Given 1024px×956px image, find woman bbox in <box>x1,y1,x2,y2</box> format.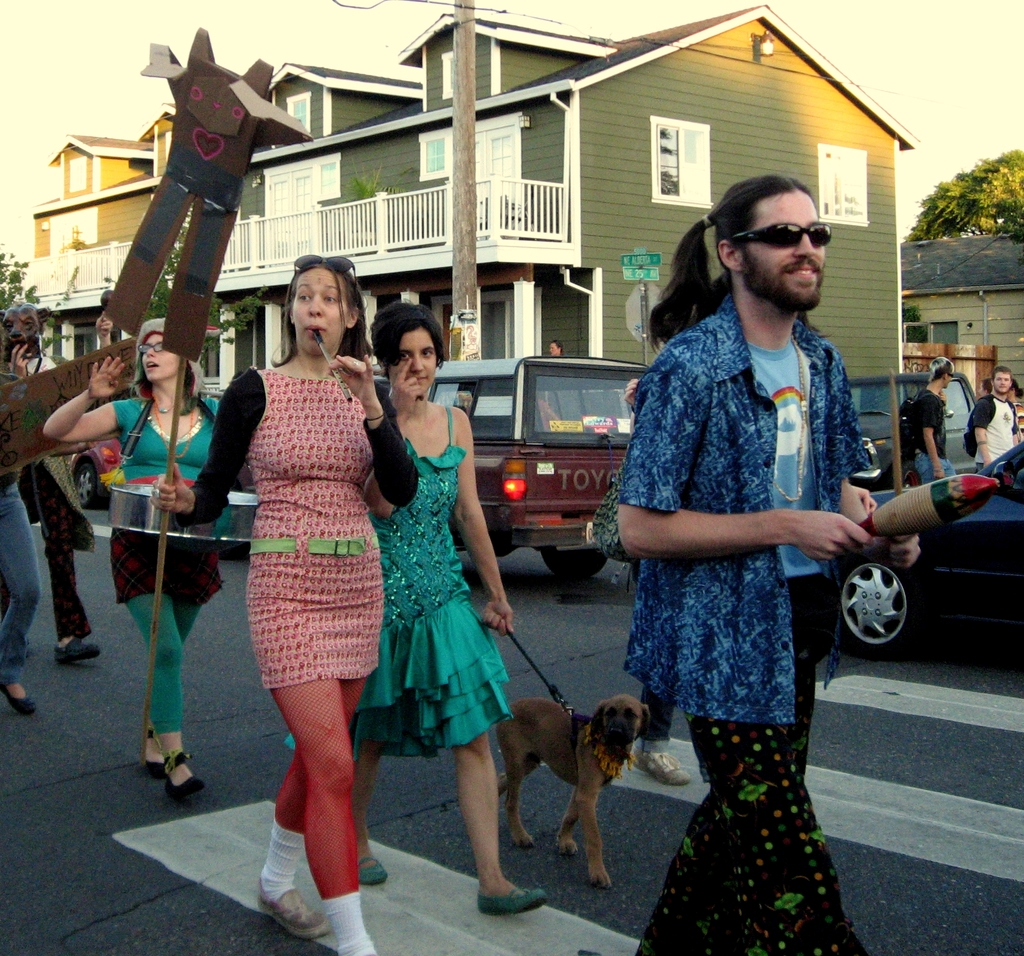
<box>204,242,401,879</box>.
